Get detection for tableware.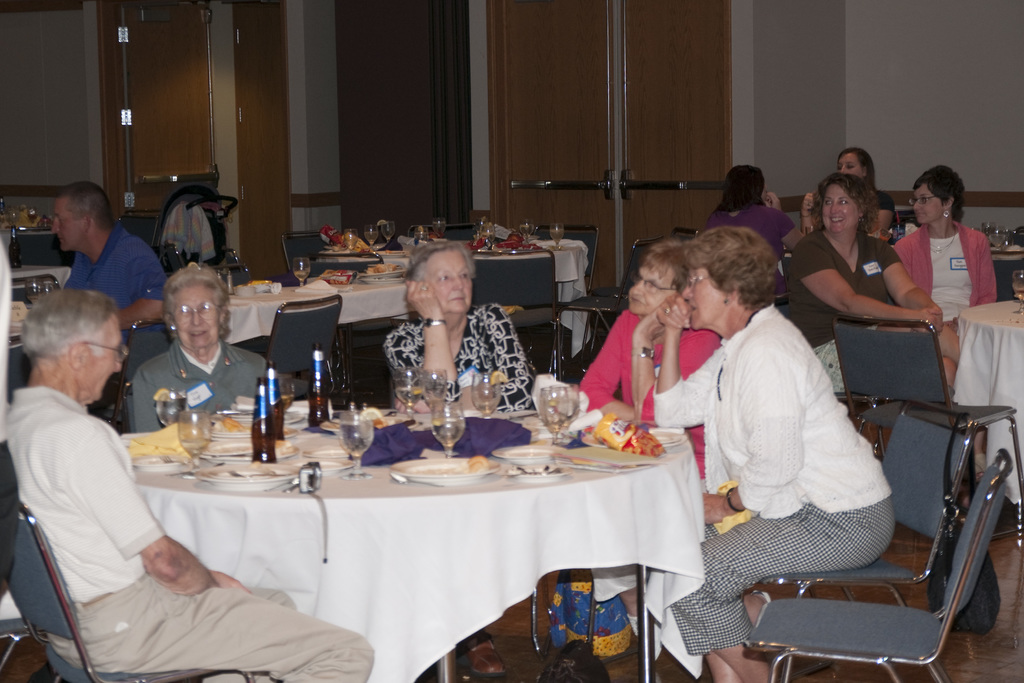
Detection: bbox=[991, 224, 1004, 252].
